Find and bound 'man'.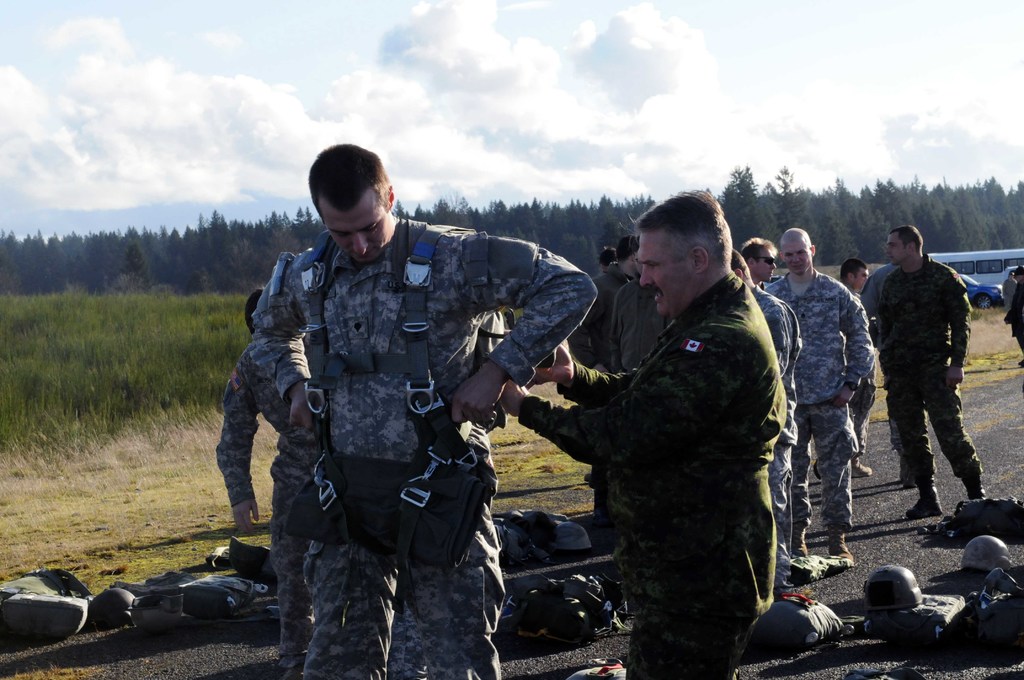
Bound: x1=740 y1=237 x2=779 y2=283.
